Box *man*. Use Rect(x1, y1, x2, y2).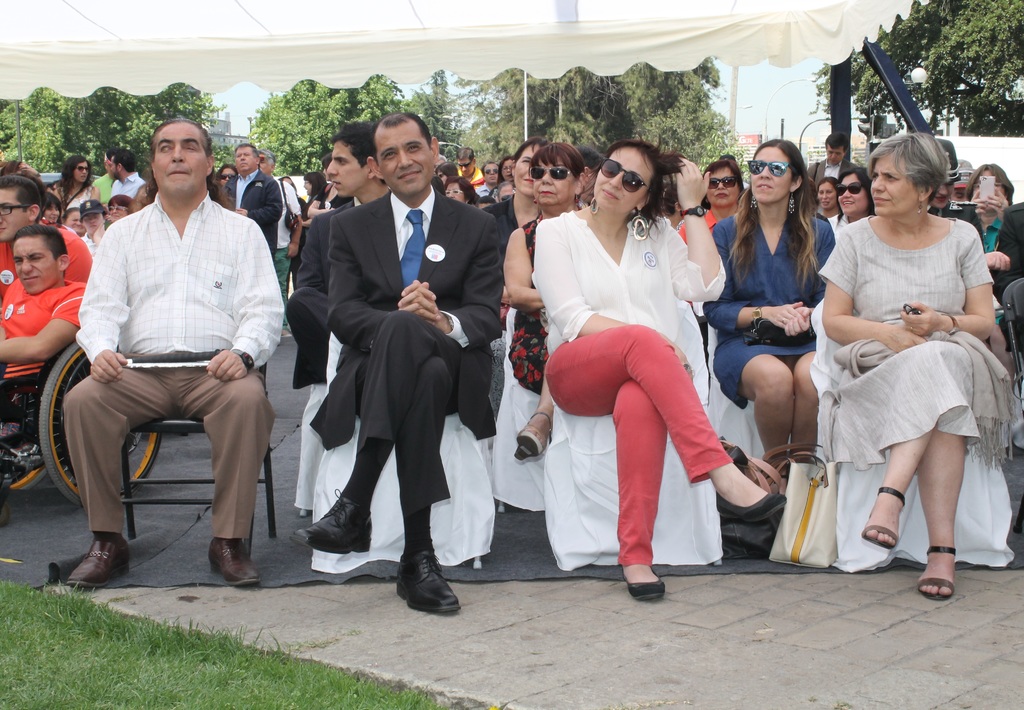
Rect(811, 136, 863, 182).
